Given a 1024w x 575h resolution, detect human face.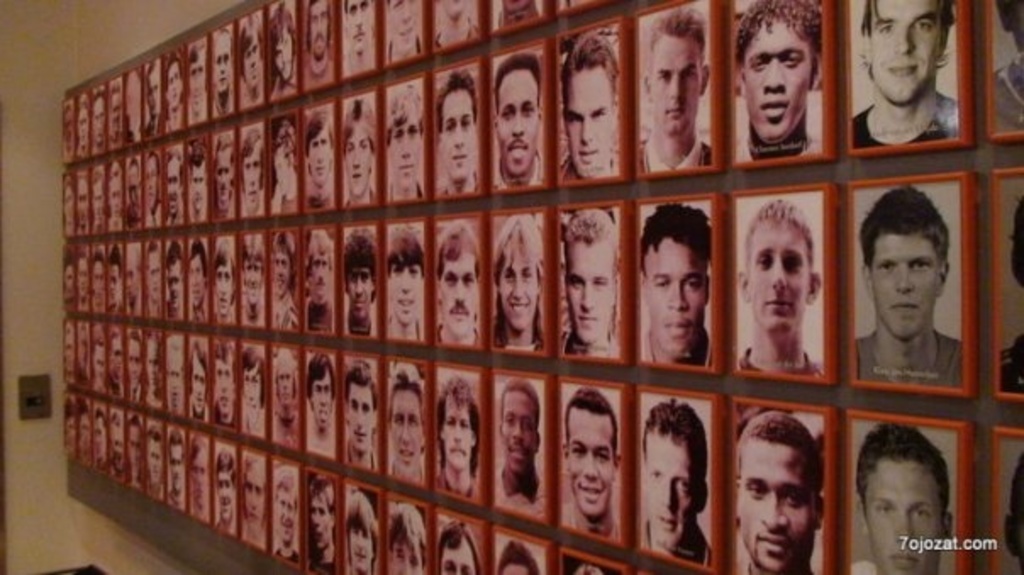
detection(90, 97, 105, 131).
